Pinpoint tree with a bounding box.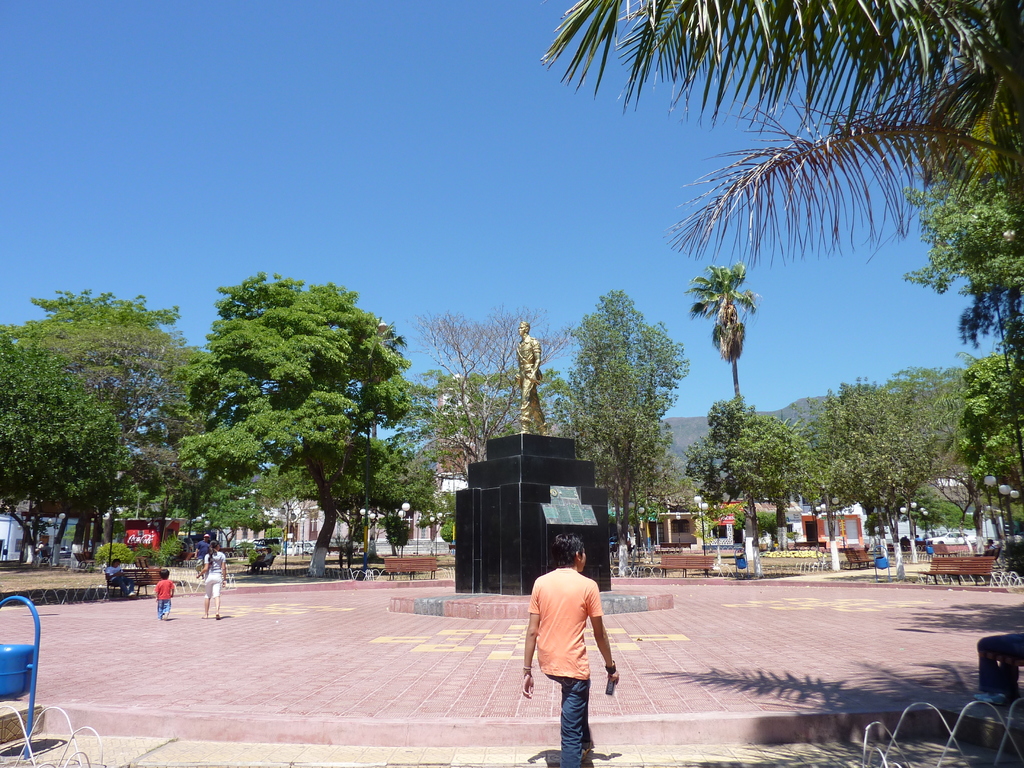
[left=532, top=0, right=1023, bottom=365].
